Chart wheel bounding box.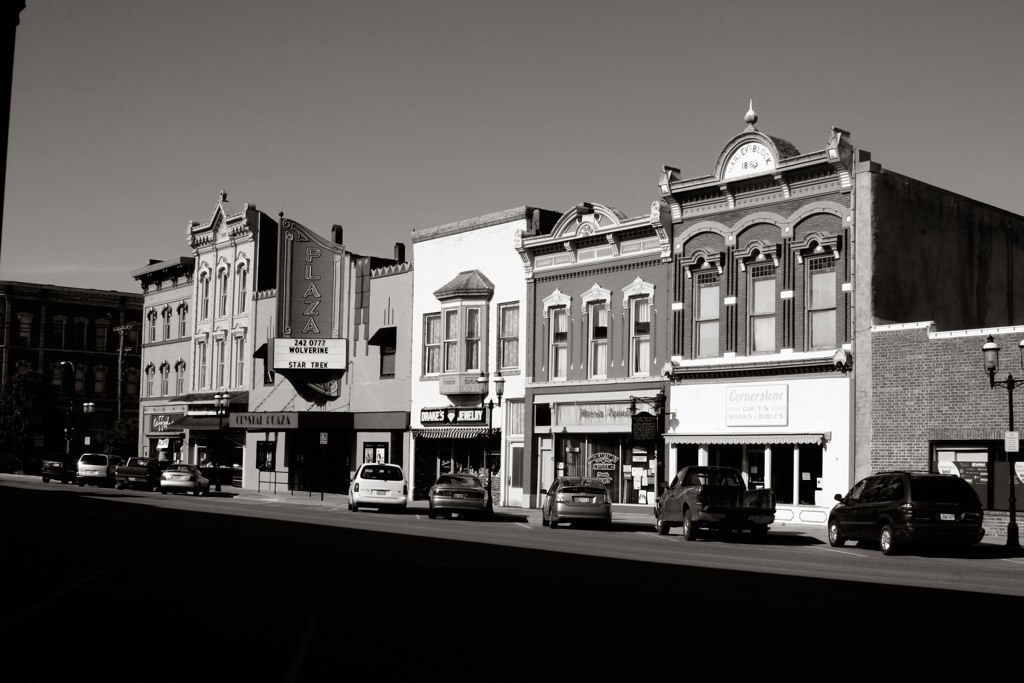
Charted: crop(828, 521, 847, 547).
